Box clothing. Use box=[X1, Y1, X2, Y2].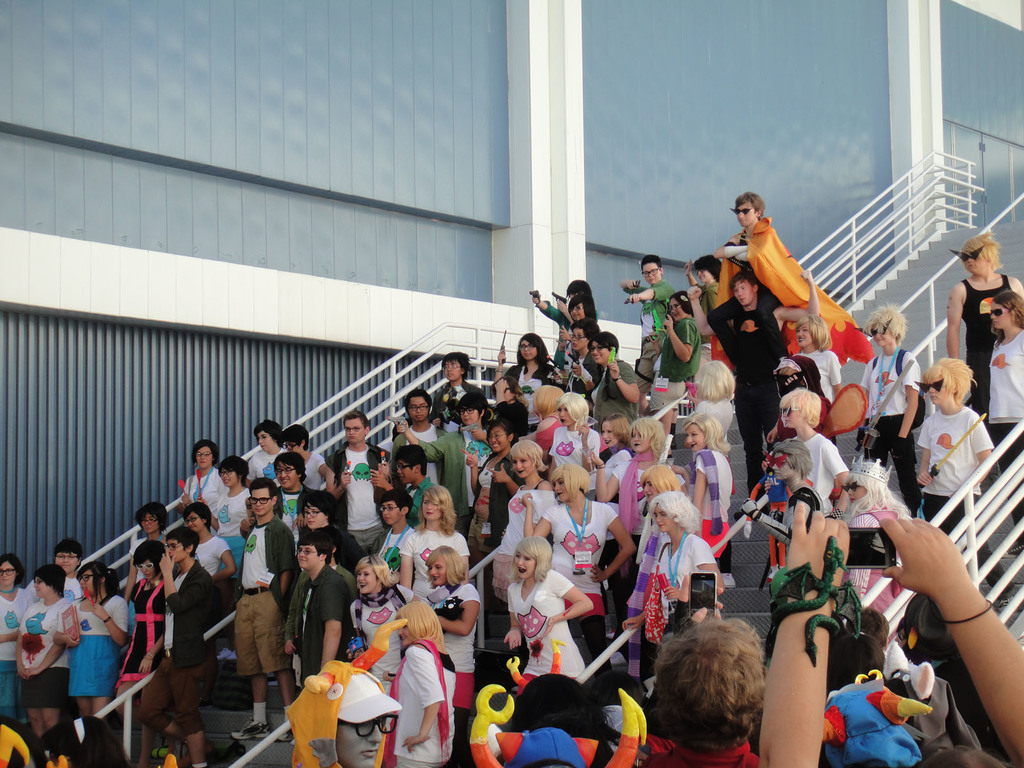
box=[467, 440, 525, 532].
